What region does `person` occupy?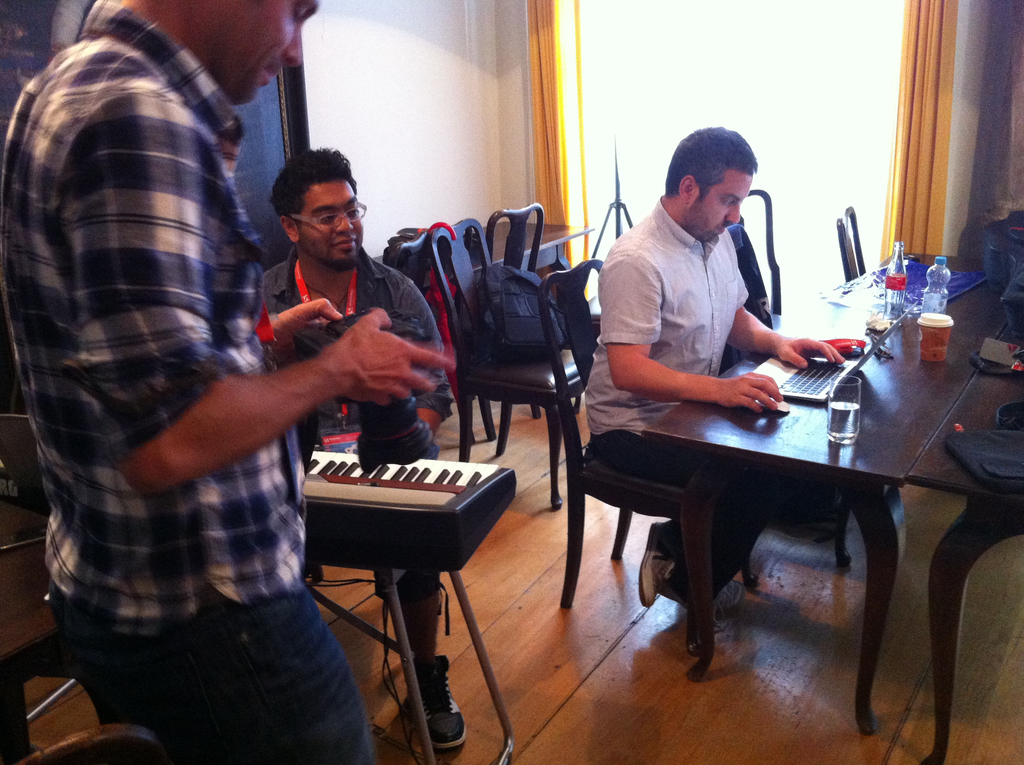
x1=0 y1=0 x2=381 y2=764.
